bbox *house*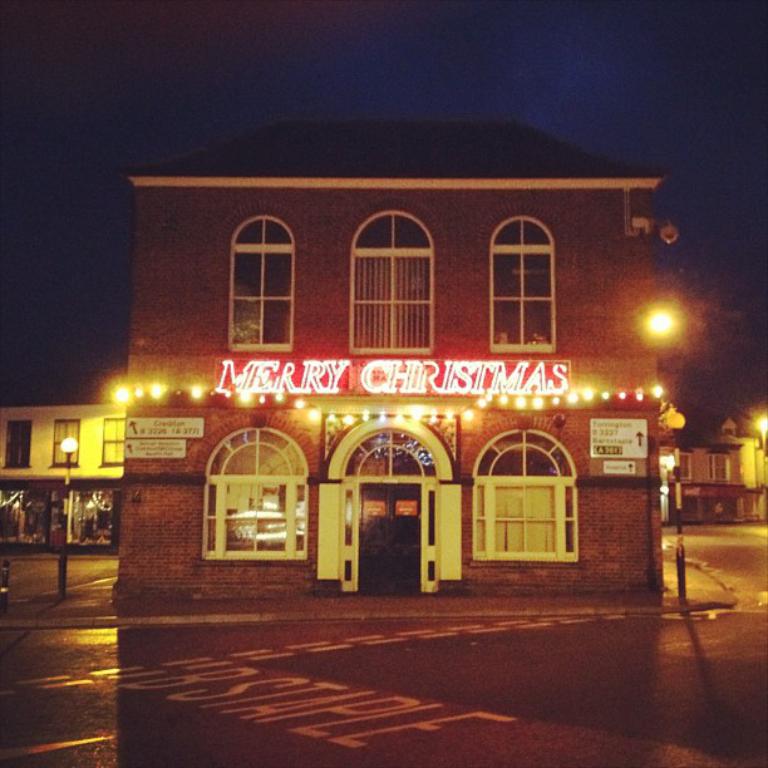
box(0, 361, 128, 560)
